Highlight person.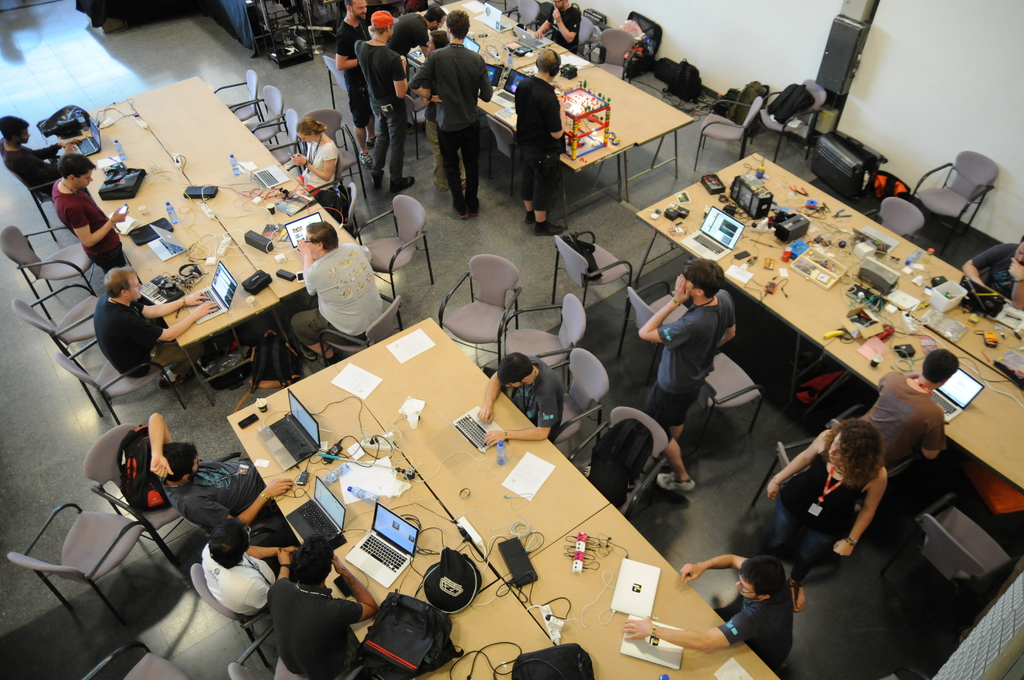
Highlighted region: 283:220:385:361.
